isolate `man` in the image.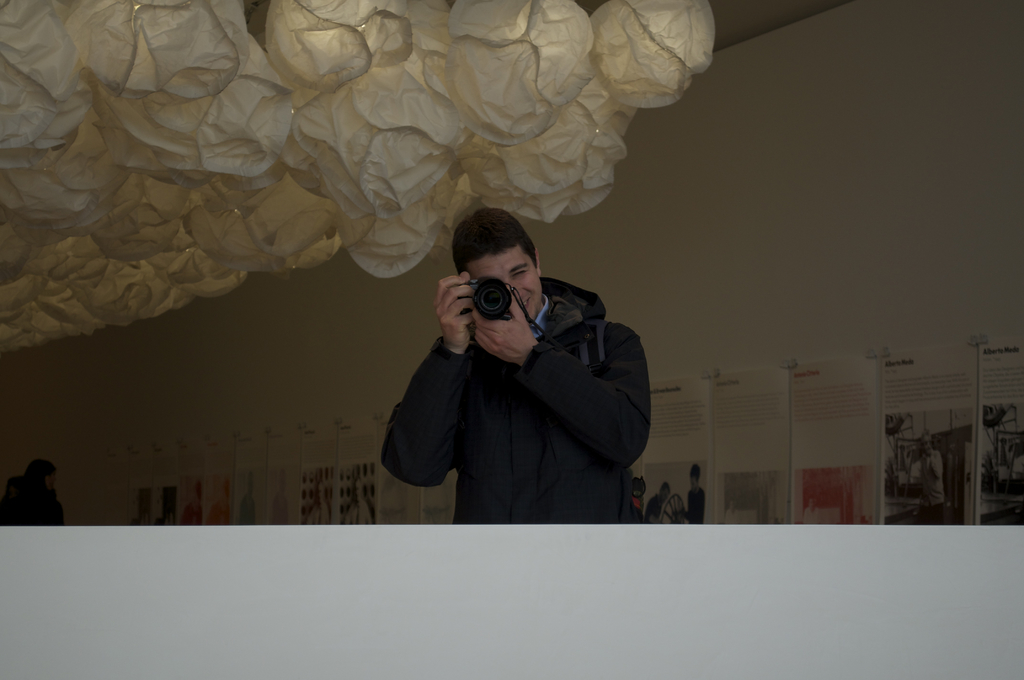
Isolated region: <bbox>365, 190, 661, 533</bbox>.
